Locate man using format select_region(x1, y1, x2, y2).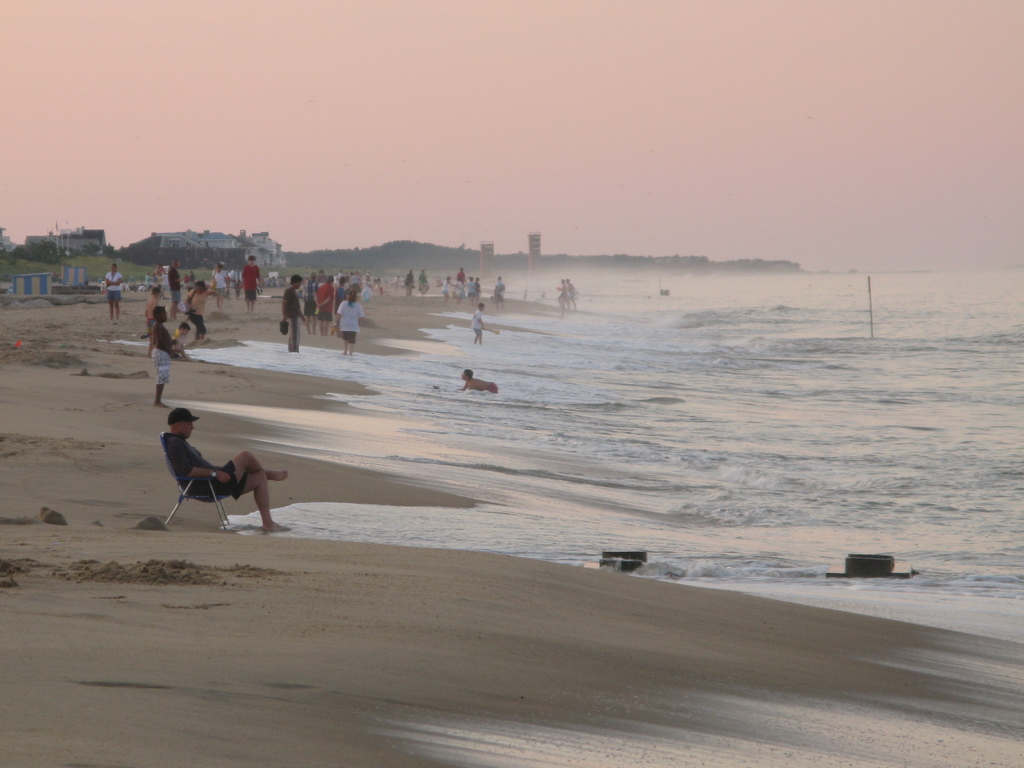
select_region(148, 399, 284, 535).
